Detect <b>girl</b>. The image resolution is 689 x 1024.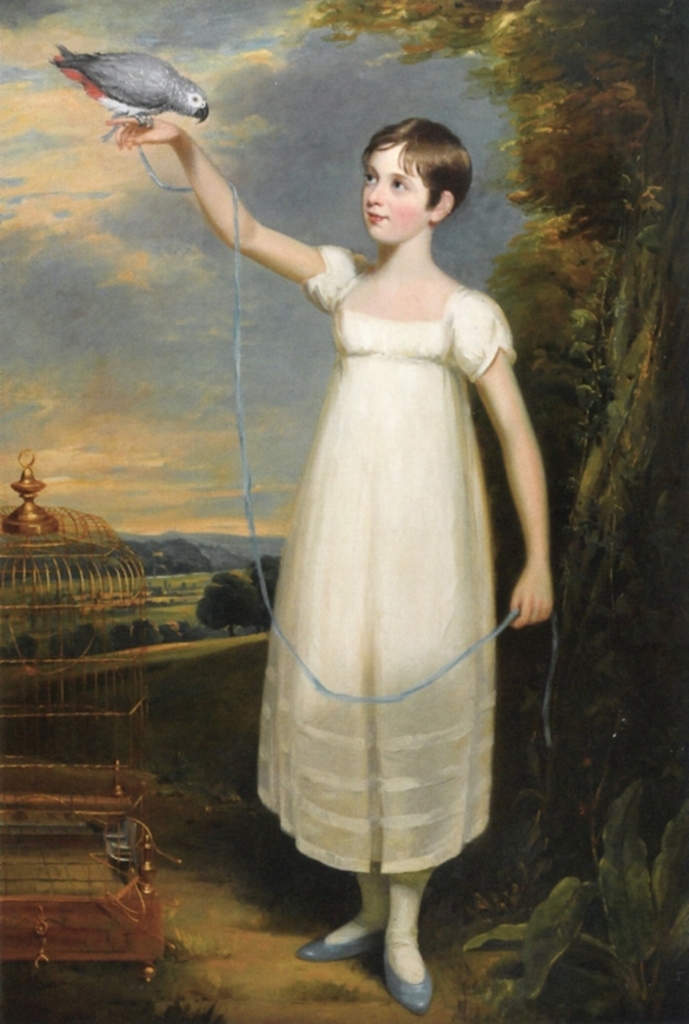
100:108:555:1017.
